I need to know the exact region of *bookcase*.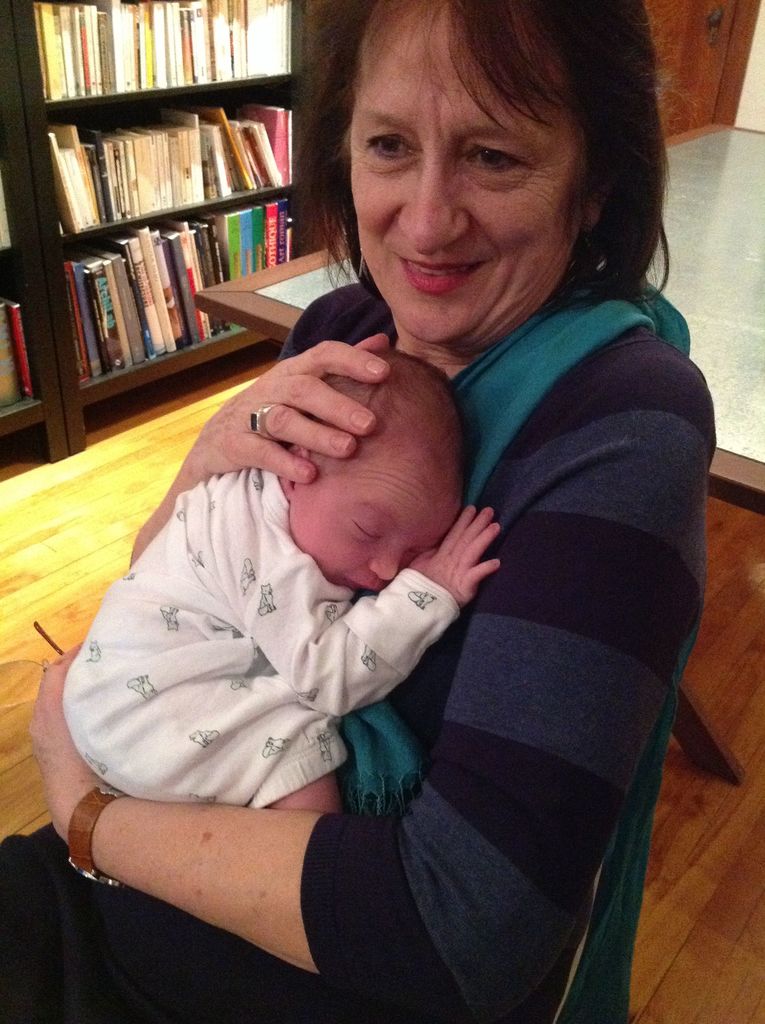
Region: (23, 1, 336, 408).
